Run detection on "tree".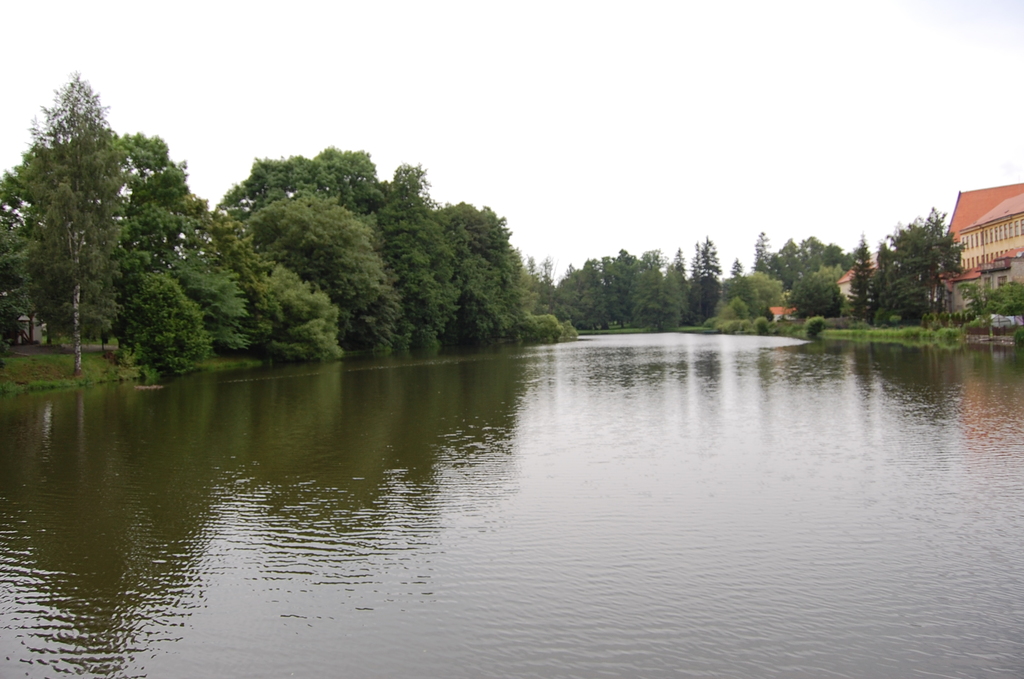
Result: x1=621, y1=256, x2=688, y2=334.
